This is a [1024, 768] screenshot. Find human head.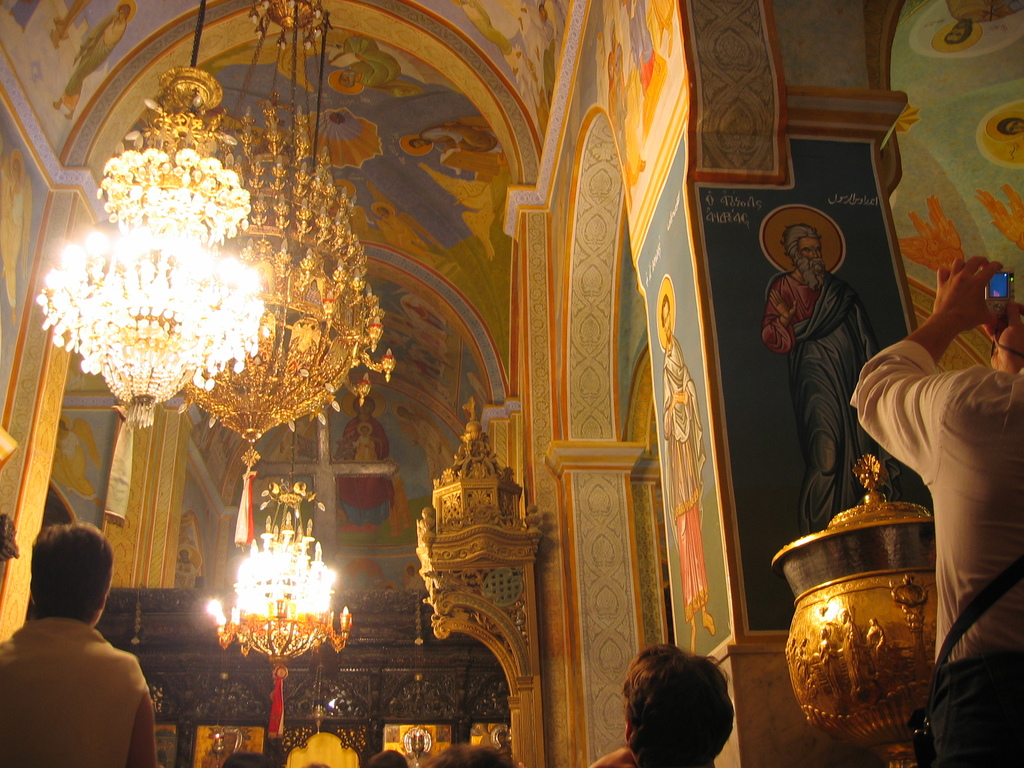
Bounding box: left=398, top=408, right=412, bottom=424.
